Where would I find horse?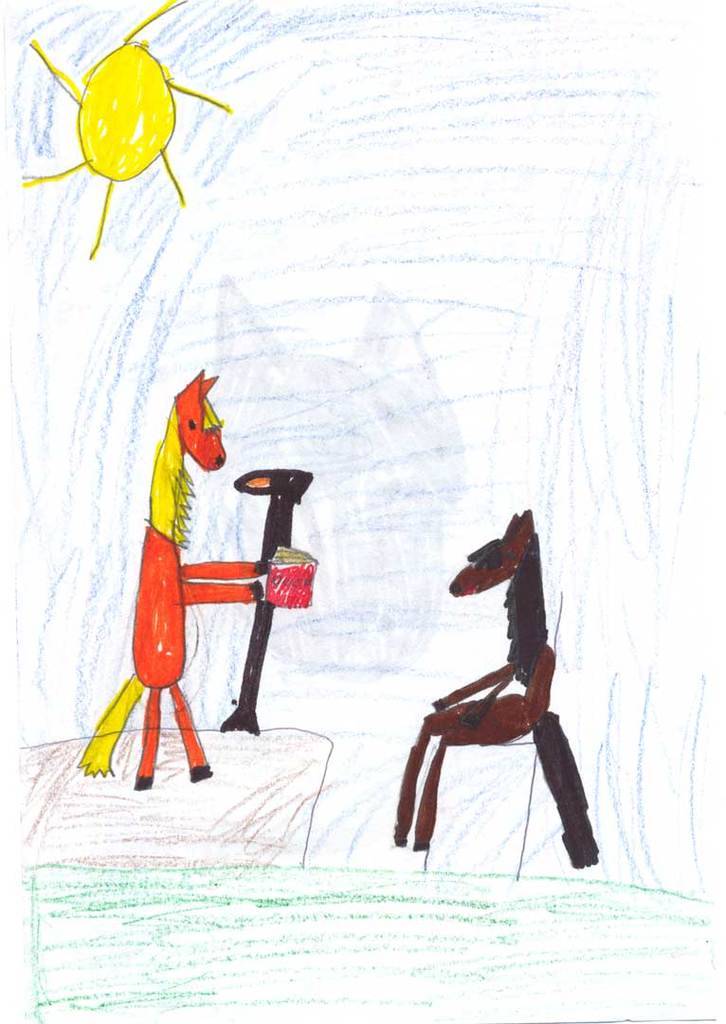
At {"left": 78, "top": 368, "right": 272, "bottom": 787}.
